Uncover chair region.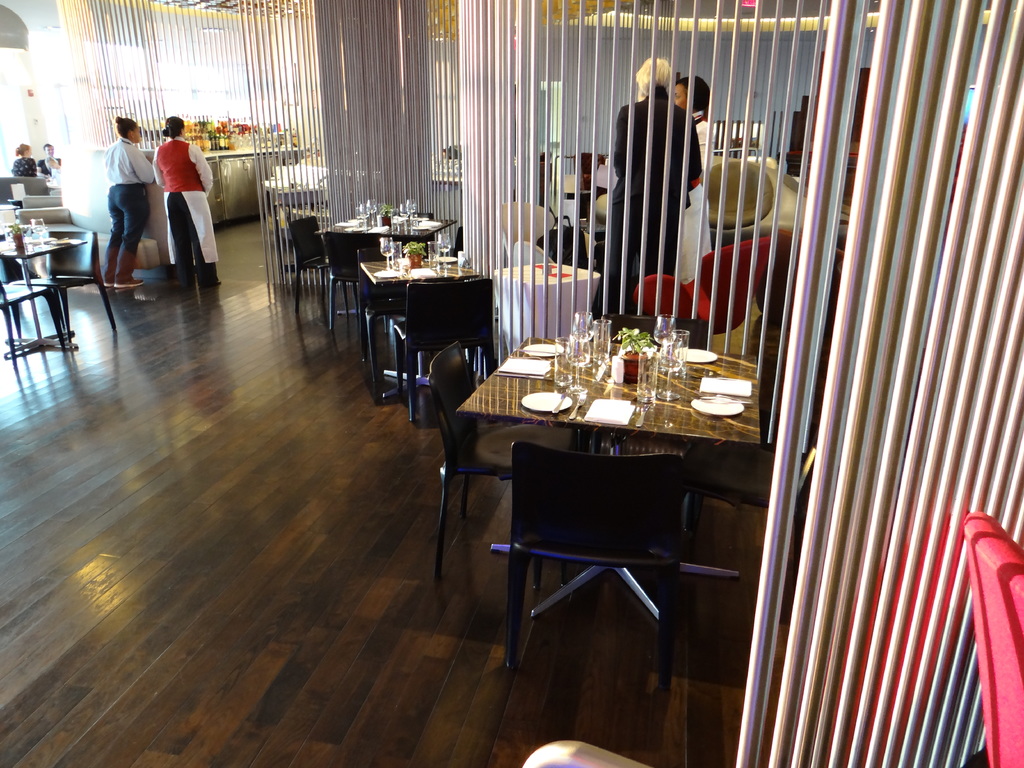
Uncovered: BBox(698, 158, 775, 244).
